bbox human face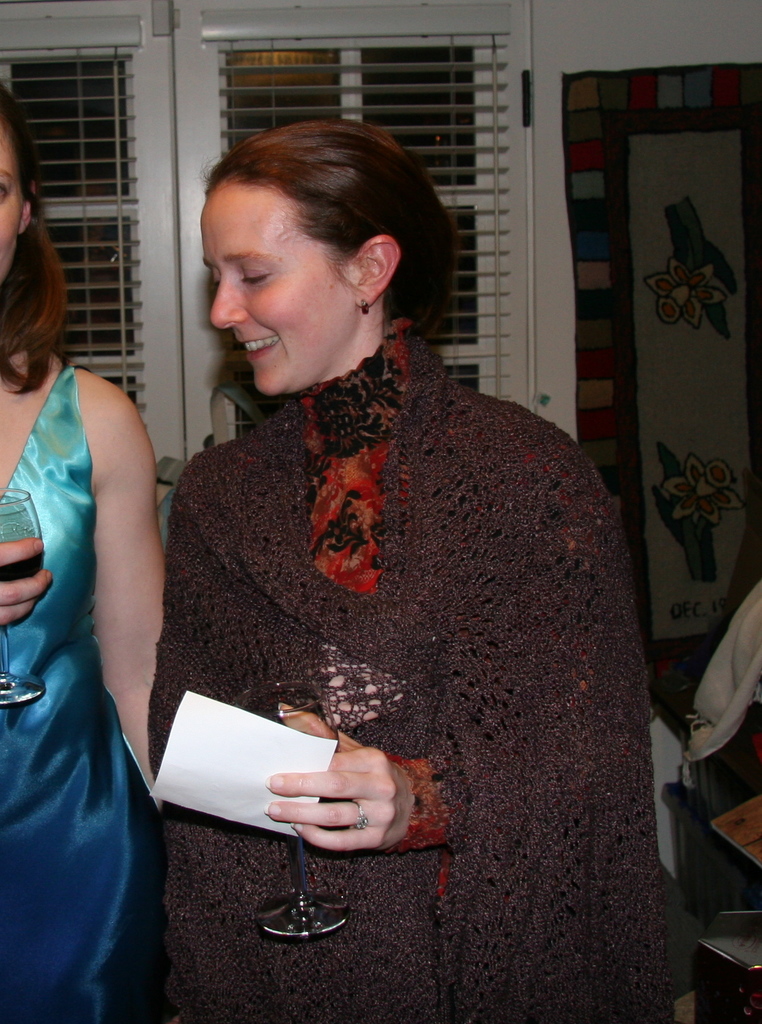
[205,186,359,397]
